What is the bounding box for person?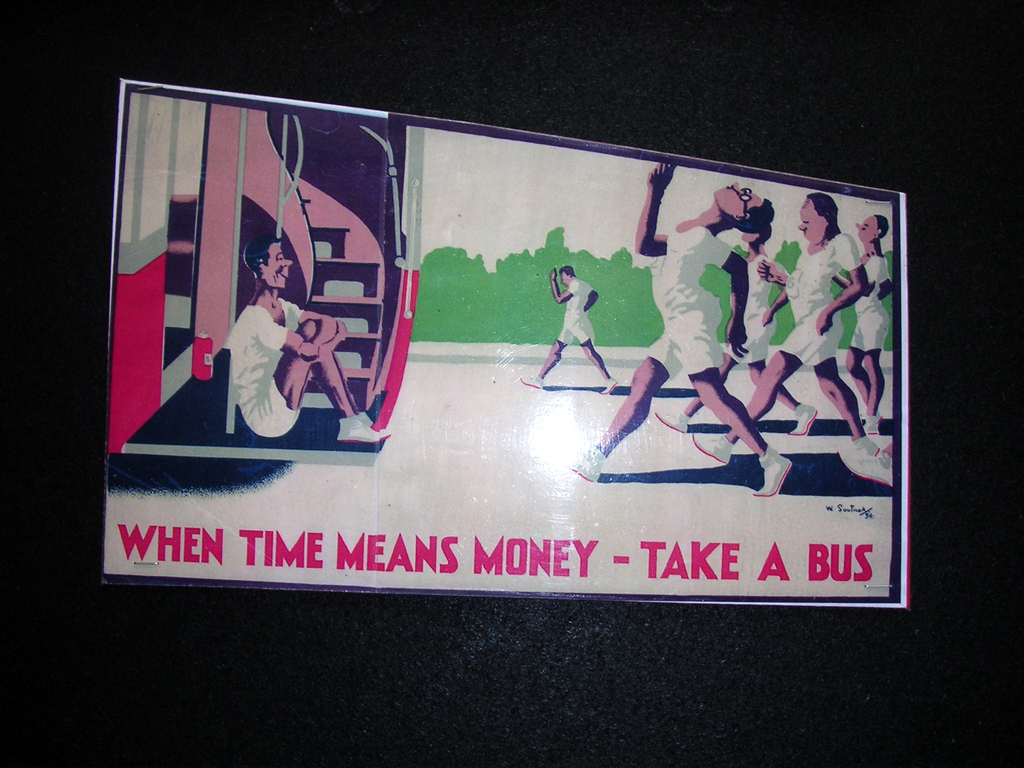
836,442,895,490.
